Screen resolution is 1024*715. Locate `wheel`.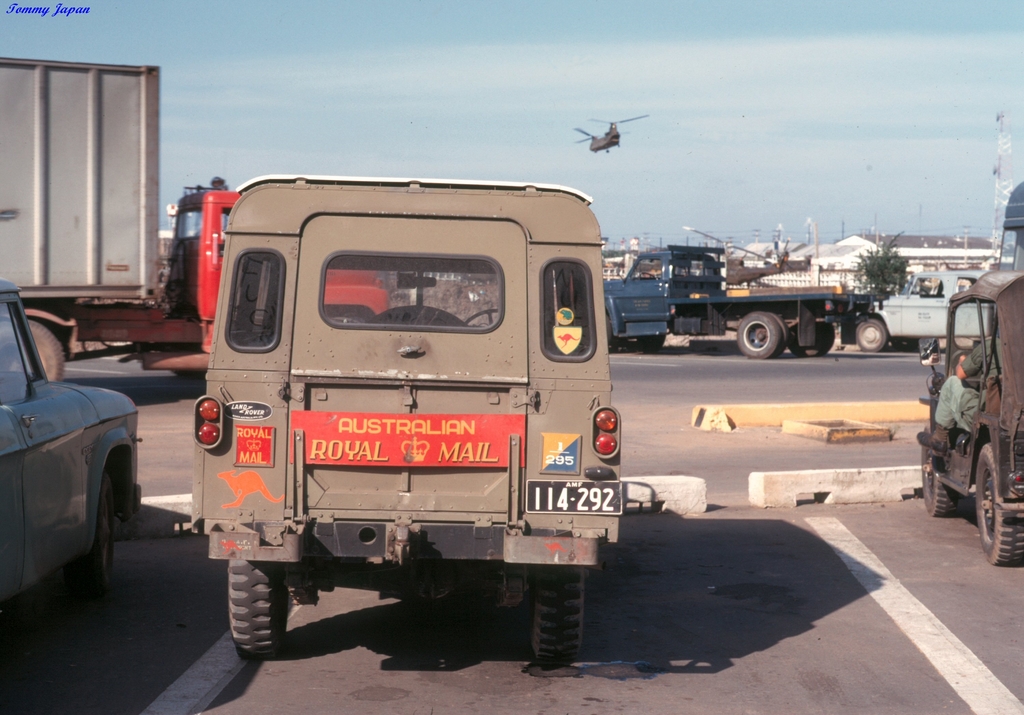
230 560 285 654.
